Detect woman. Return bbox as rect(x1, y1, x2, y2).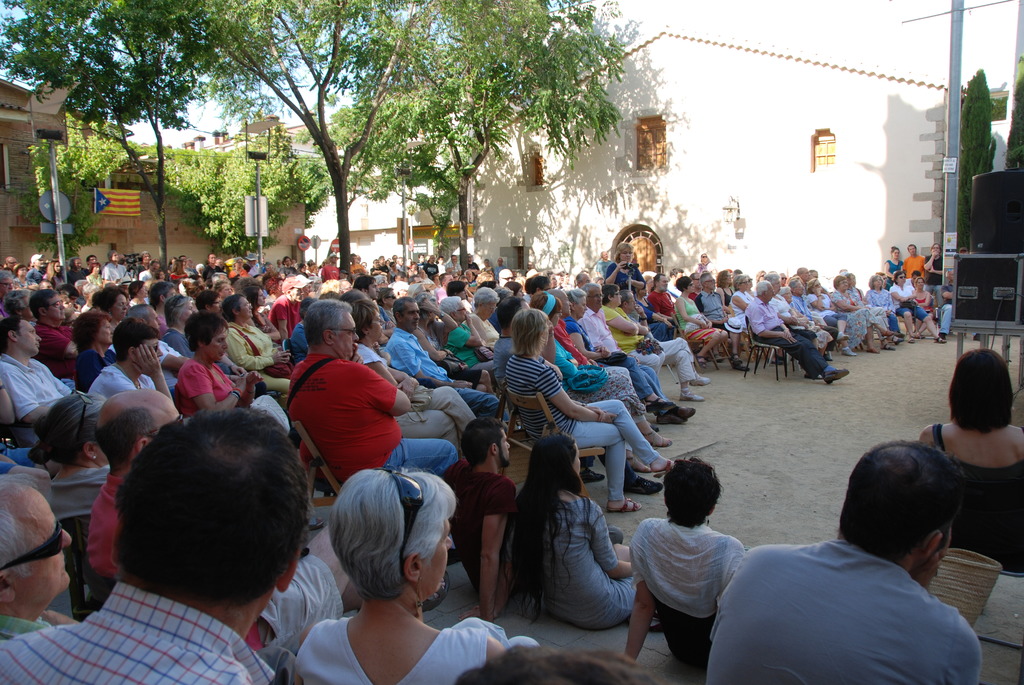
rect(500, 427, 629, 630).
